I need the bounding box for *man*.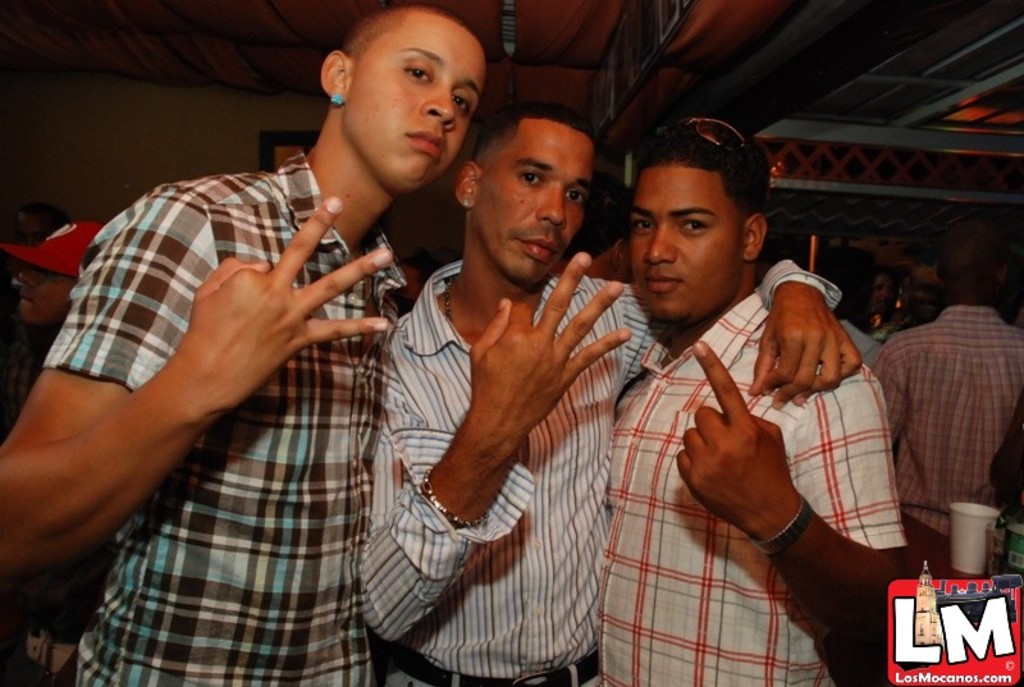
Here it is: BBox(596, 118, 919, 686).
